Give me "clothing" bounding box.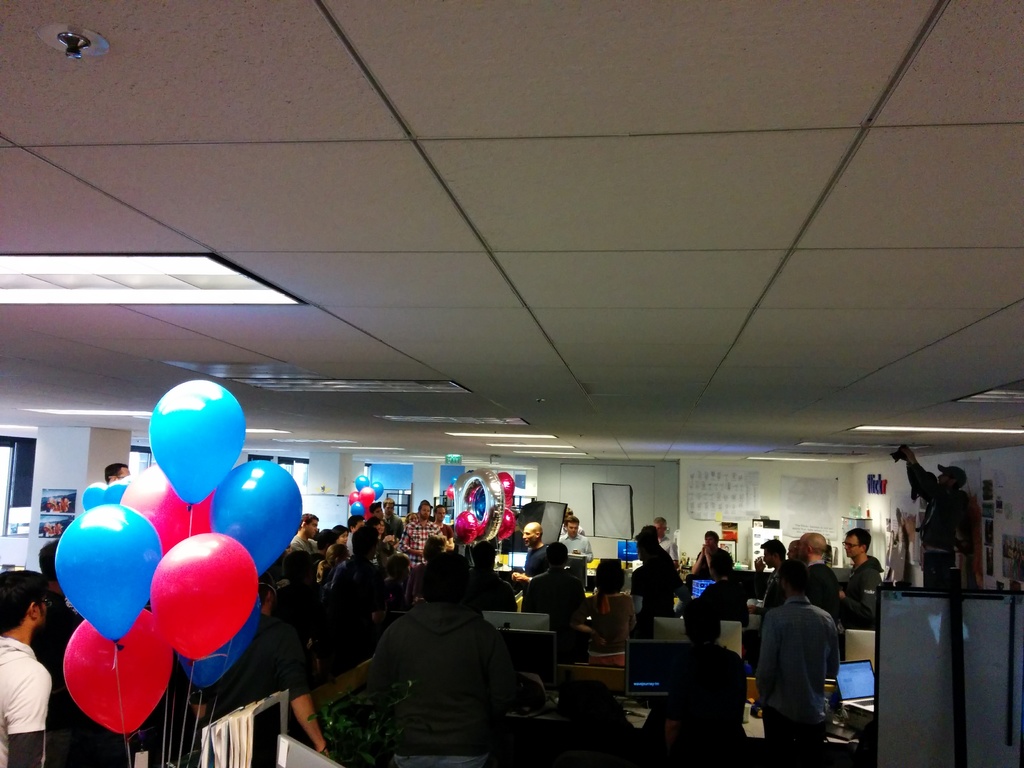
[left=572, top=596, right=639, bottom=662].
